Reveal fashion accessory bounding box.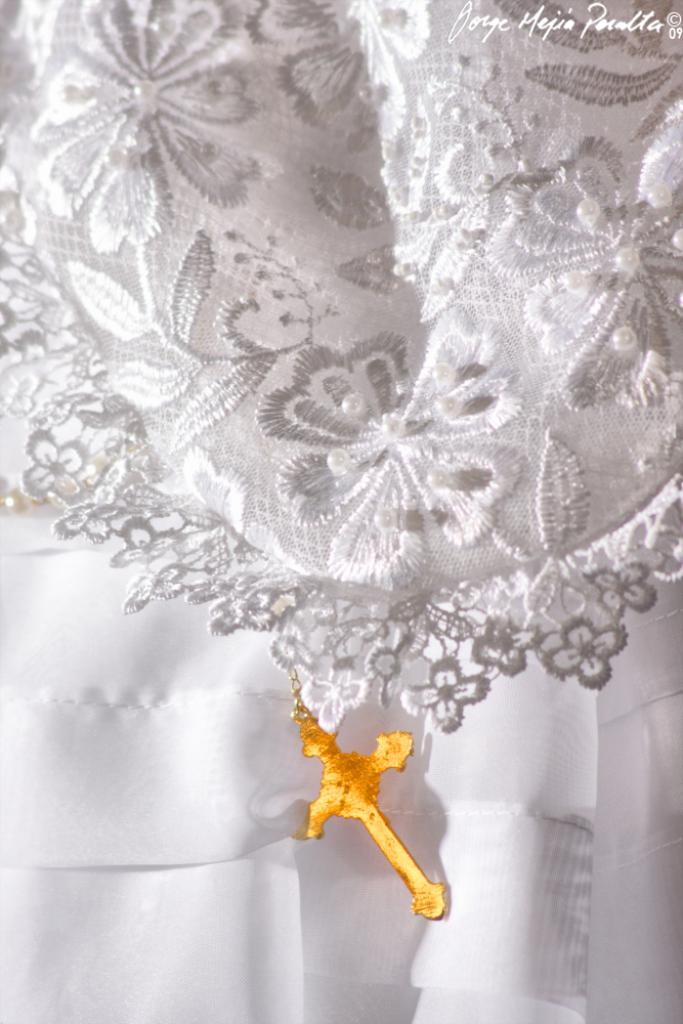
Revealed: Rect(288, 660, 445, 923).
